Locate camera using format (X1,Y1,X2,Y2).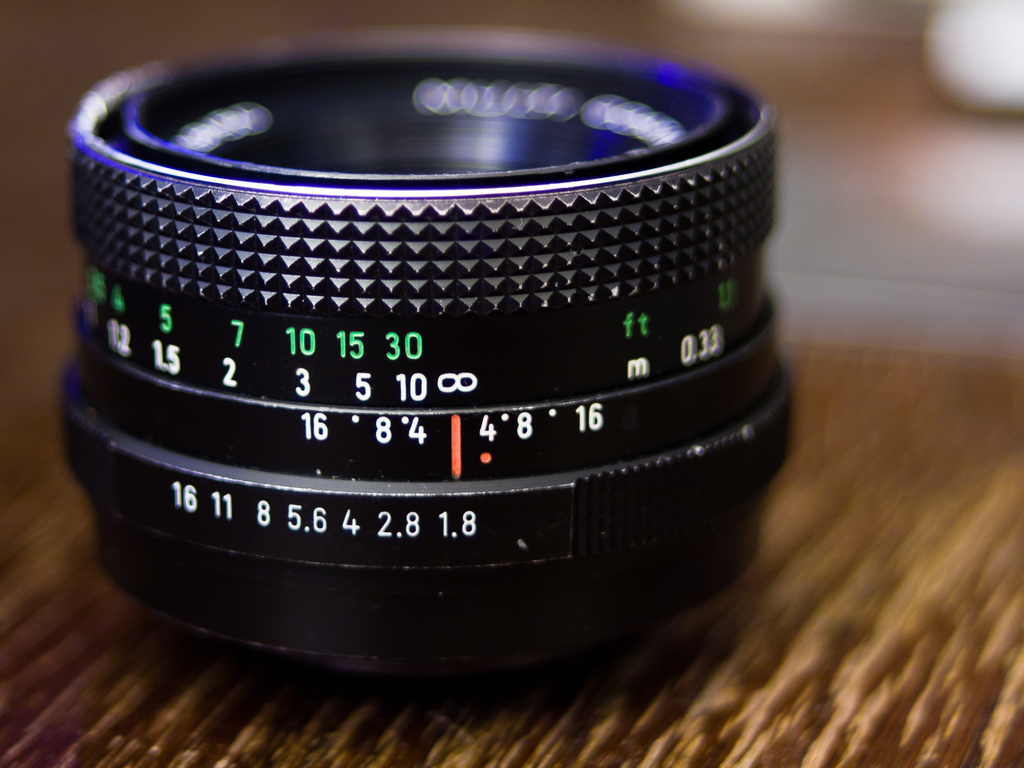
(0,0,858,731).
